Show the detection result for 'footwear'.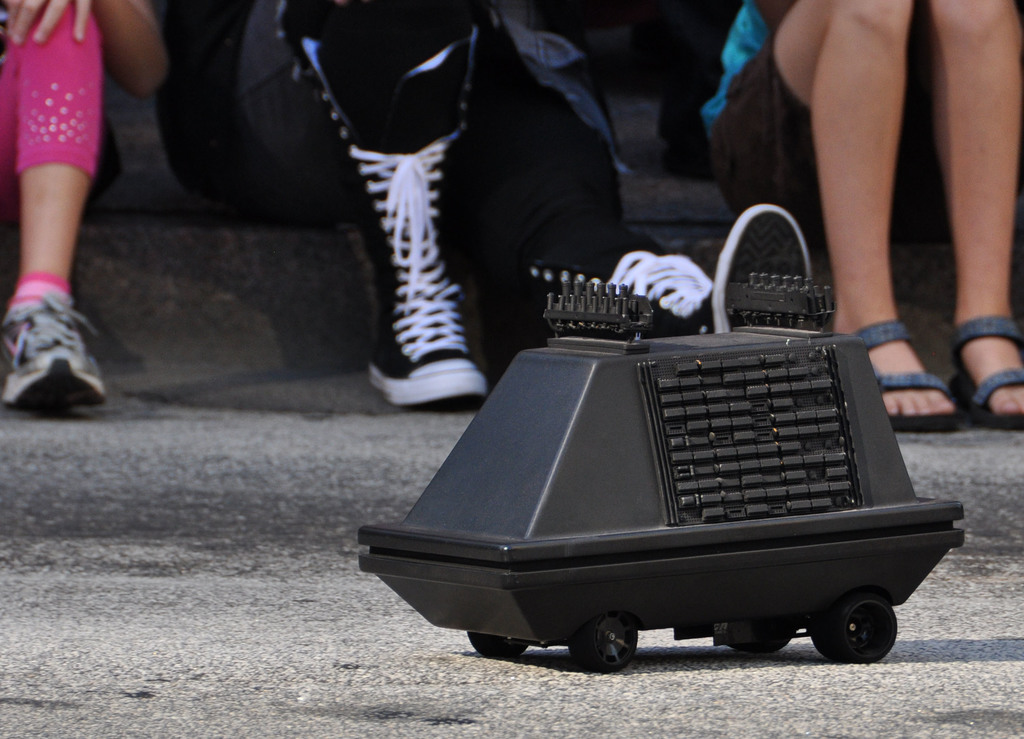
locate(851, 317, 958, 430).
